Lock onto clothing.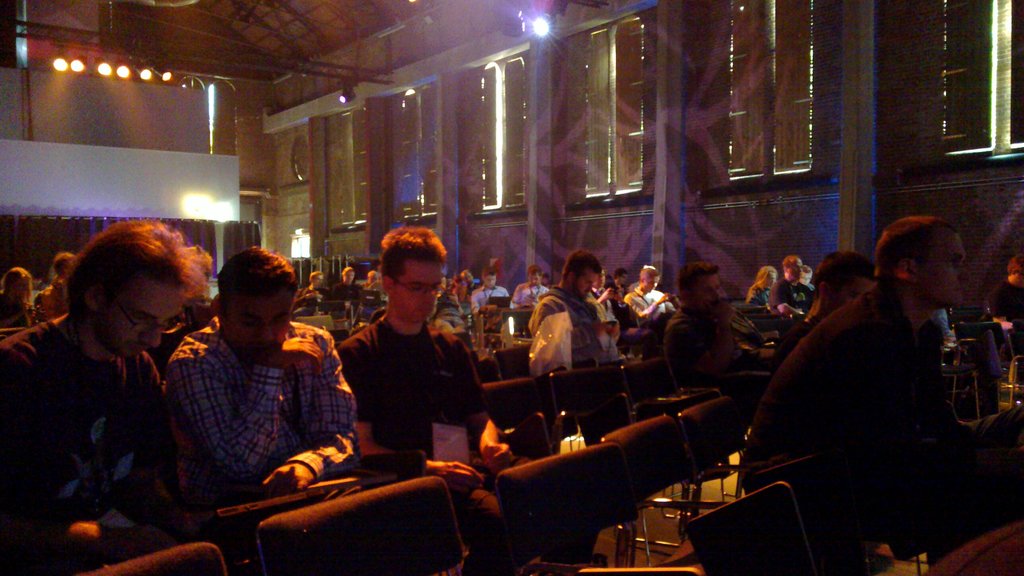
Locked: region(8, 302, 202, 557).
